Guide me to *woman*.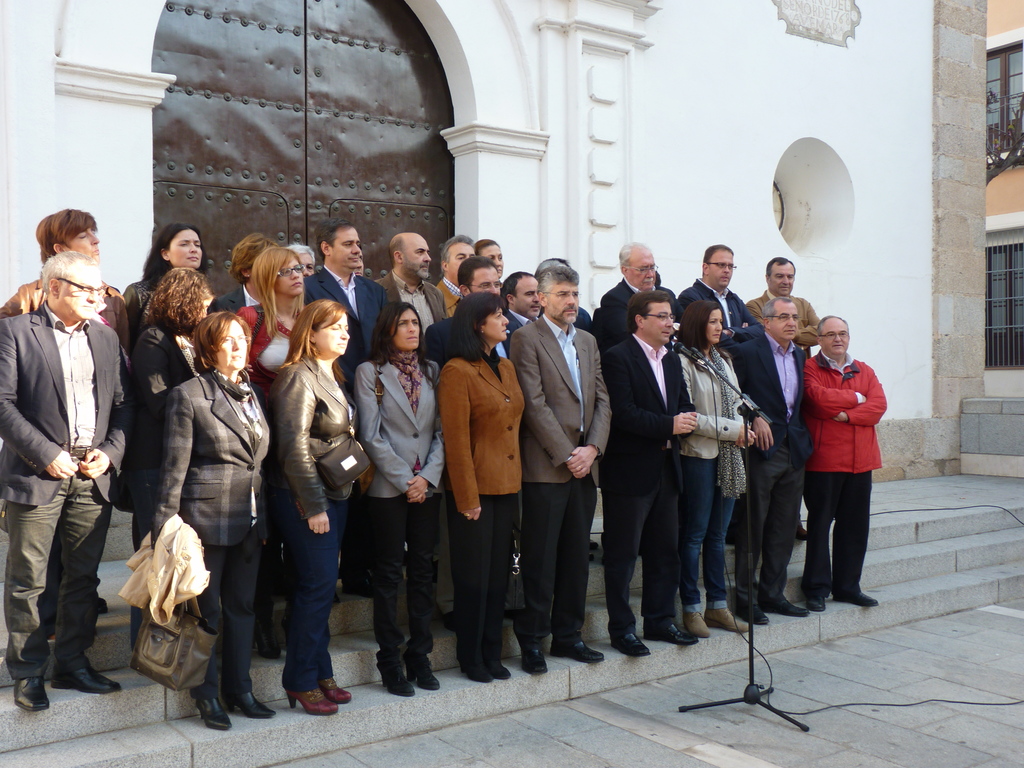
Guidance: rect(241, 248, 308, 413).
